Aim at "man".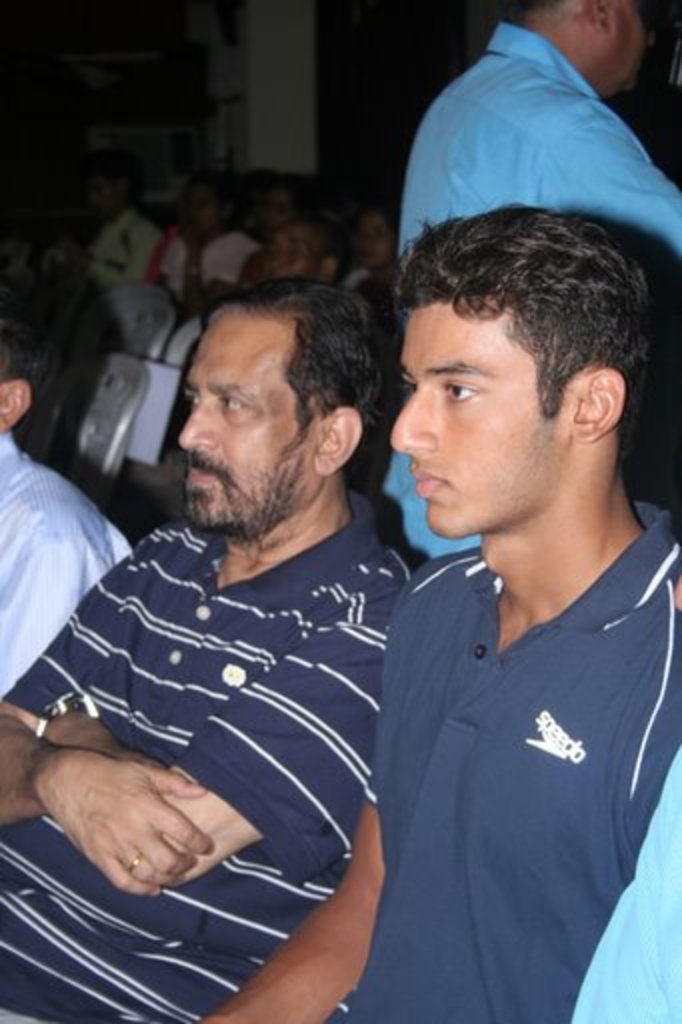
Aimed at detection(0, 308, 154, 710).
